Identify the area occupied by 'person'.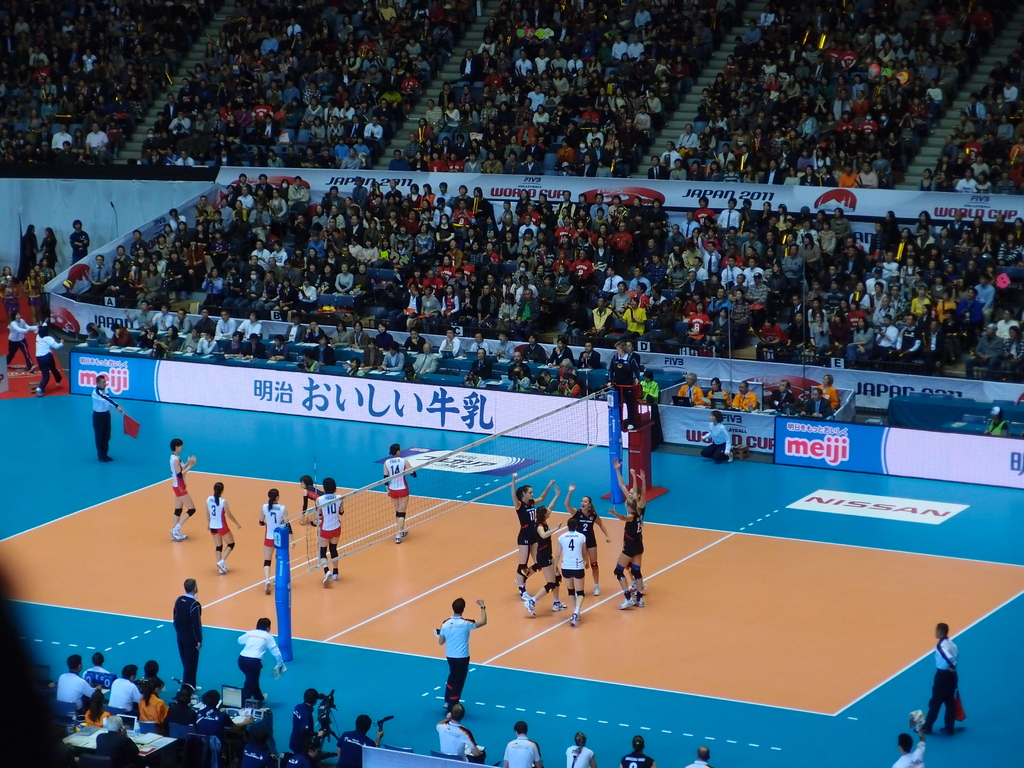
Area: 241:335:262:361.
